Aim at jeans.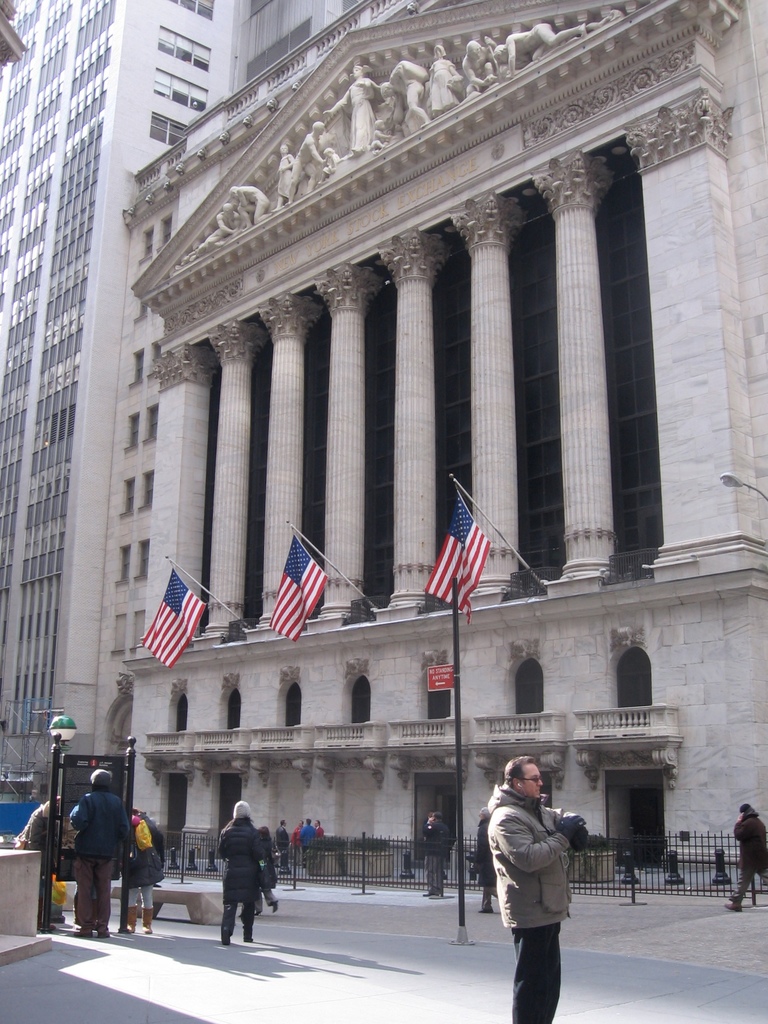
Aimed at 220:902:256:938.
